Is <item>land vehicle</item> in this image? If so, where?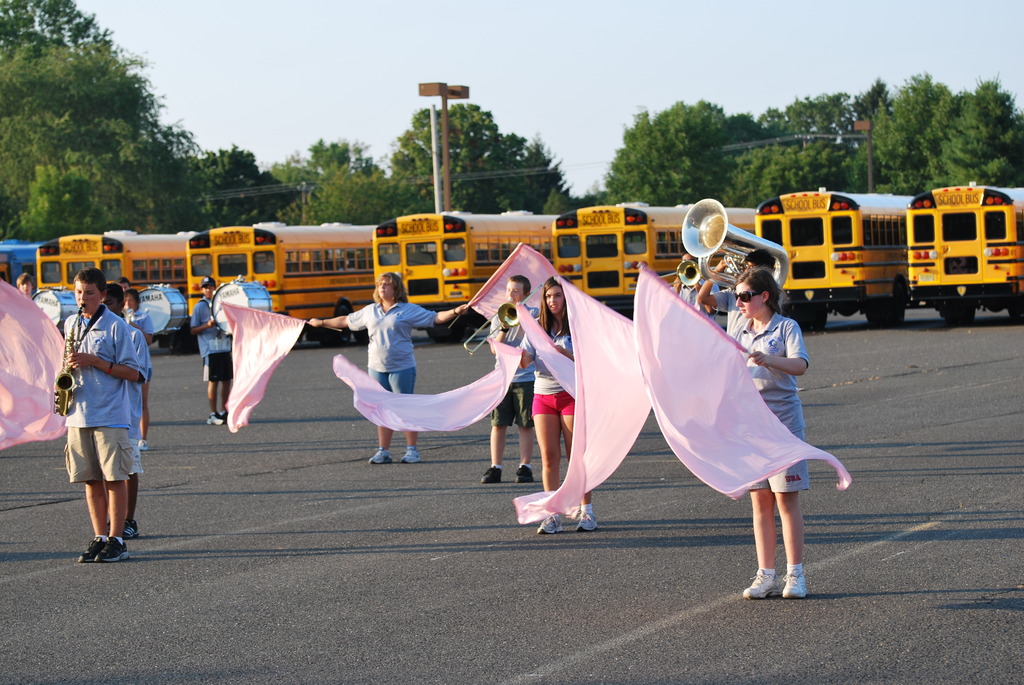
Yes, at (548,196,755,316).
